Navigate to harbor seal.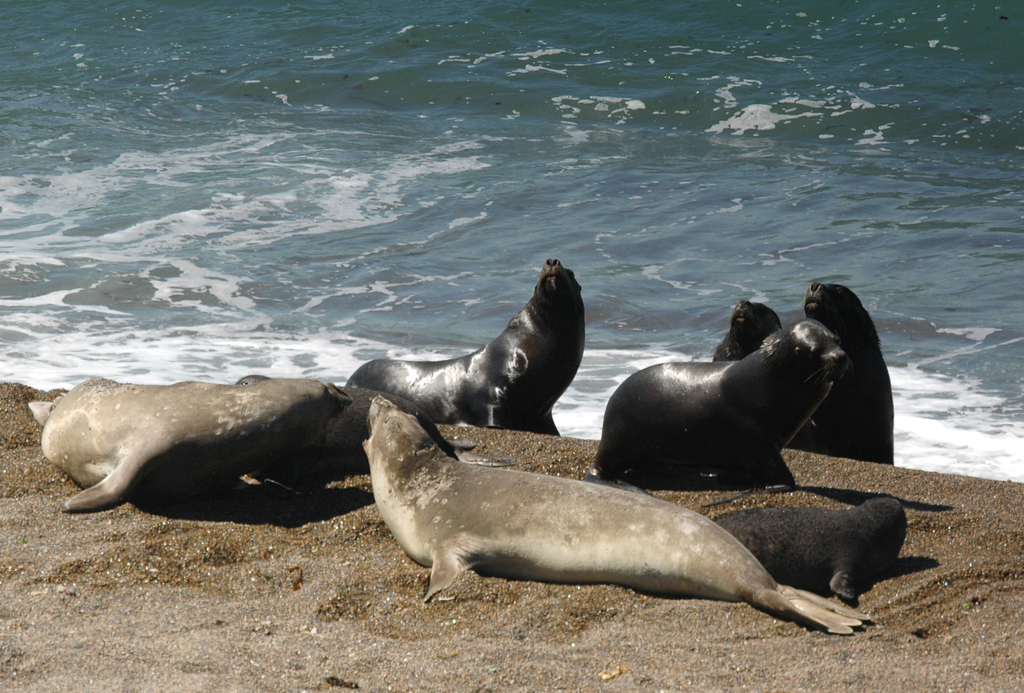
Navigation target: 372, 399, 849, 610.
